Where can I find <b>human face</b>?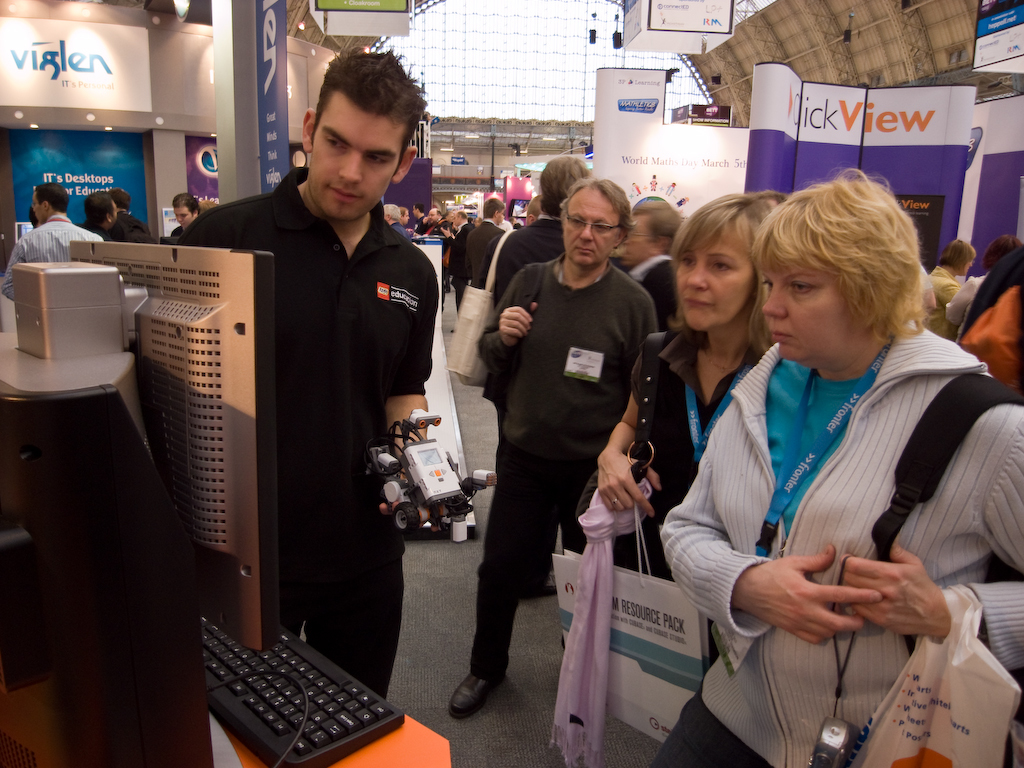
You can find it at 288:97:413:227.
